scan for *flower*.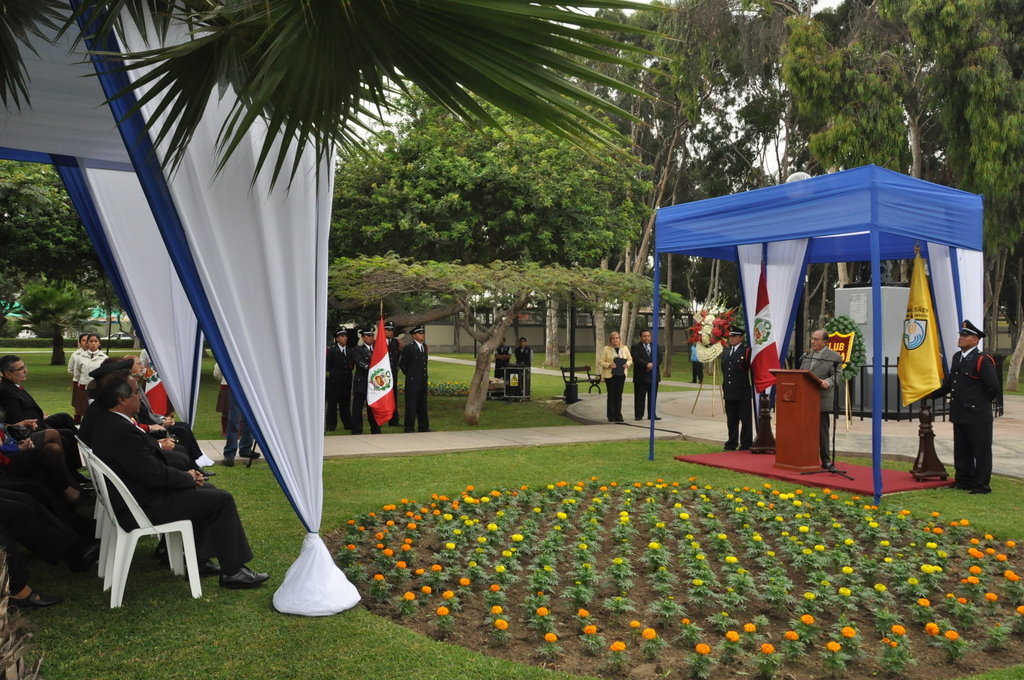
Scan result: BBox(657, 482, 665, 490).
